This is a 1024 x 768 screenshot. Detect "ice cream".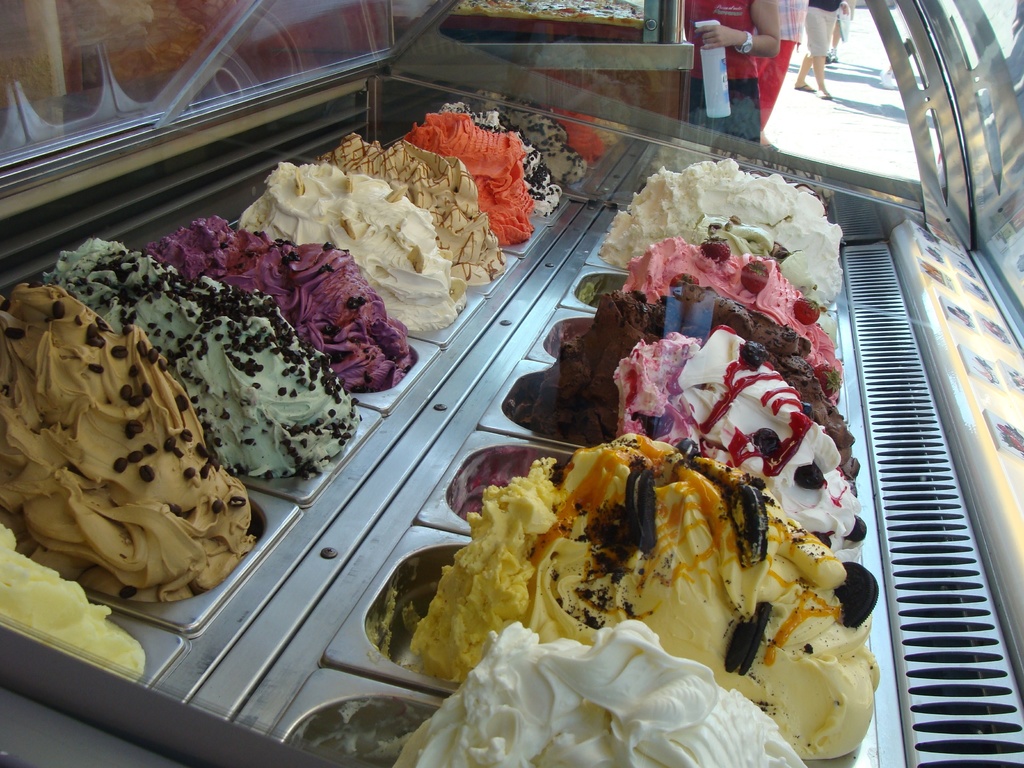
box(703, 214, 782, 260).
